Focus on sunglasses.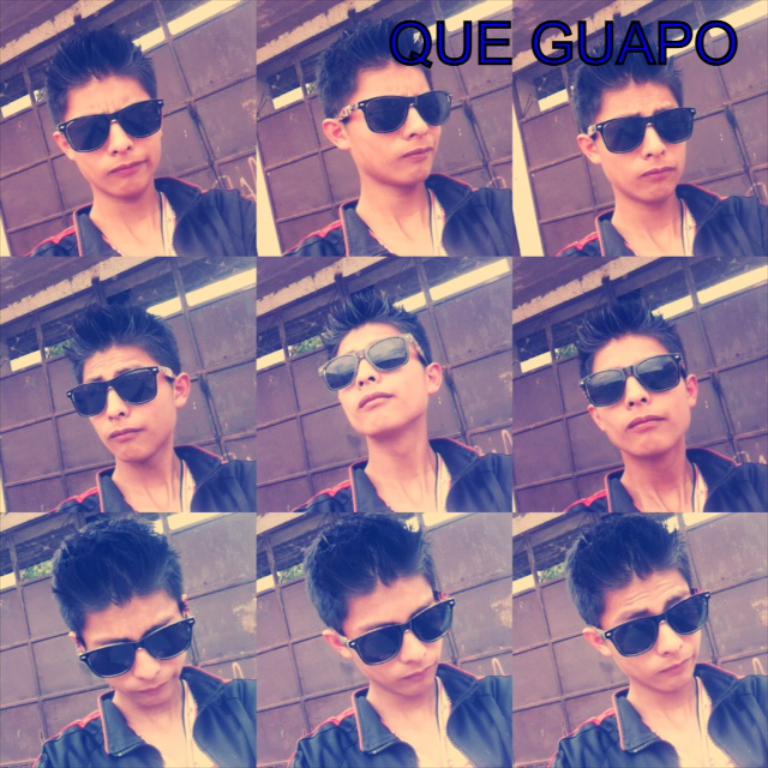
Focused at 600 589 713 658.
